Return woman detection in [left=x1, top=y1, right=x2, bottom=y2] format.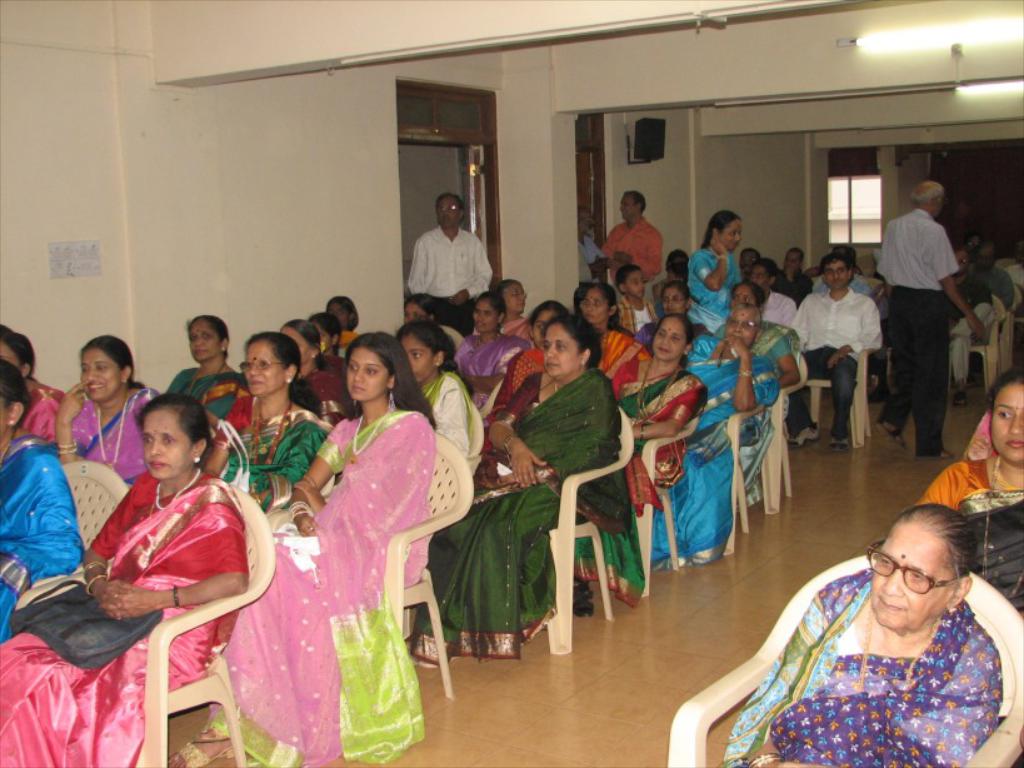
[left=161, top=314, right=249, bottom=427].
